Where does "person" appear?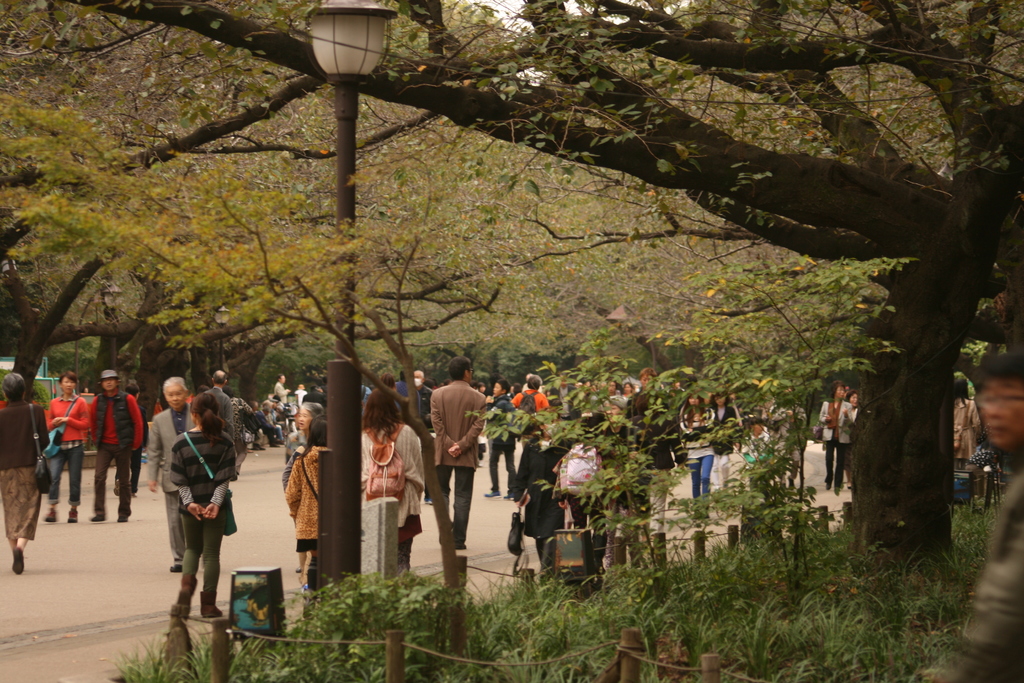
Appears at box(168, 394, 236, 621).
